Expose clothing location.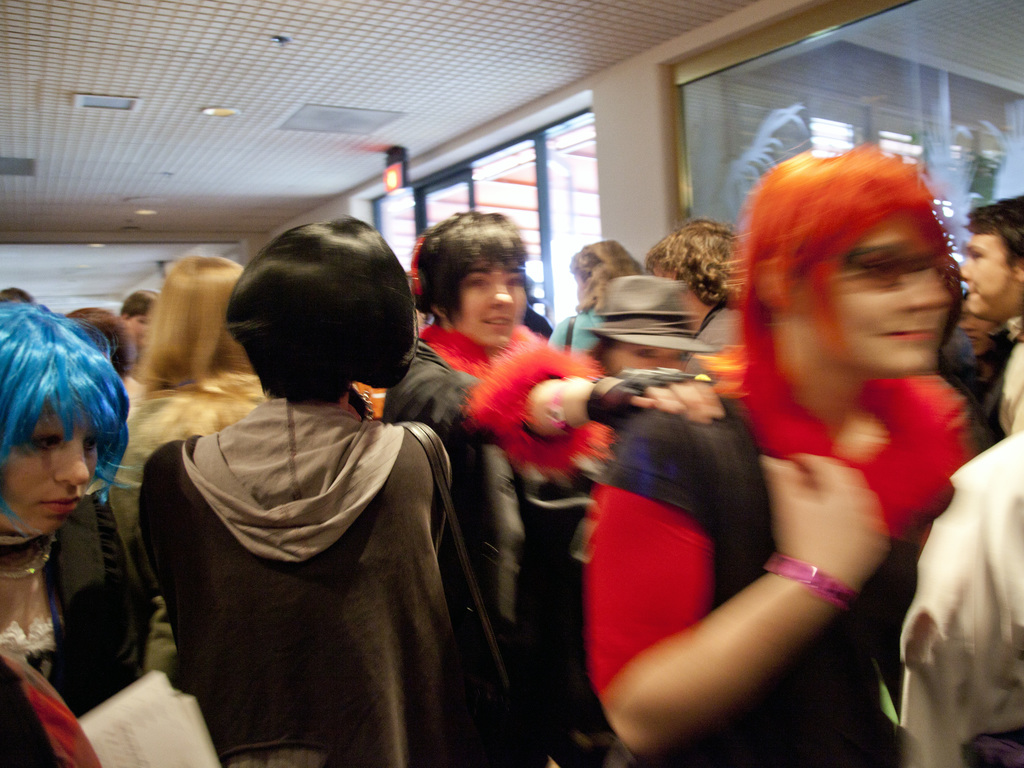
Exposed at (left=0, top=479, right=163, bottom=767).
